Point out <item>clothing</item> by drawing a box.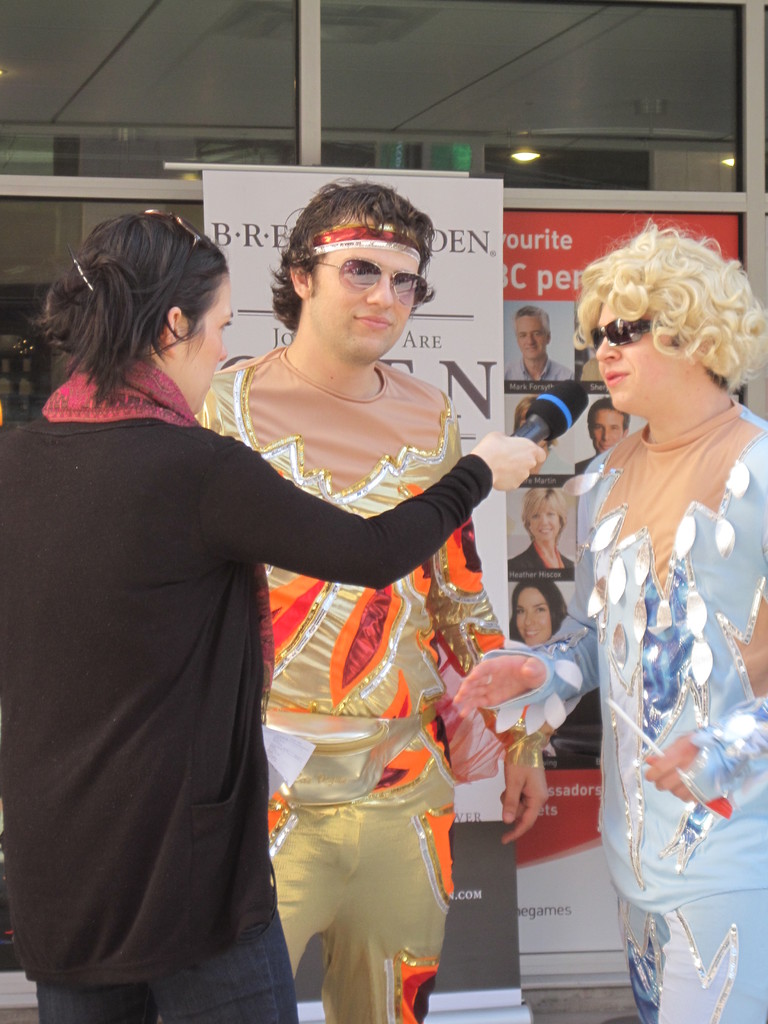
(556,387,767,1022).
